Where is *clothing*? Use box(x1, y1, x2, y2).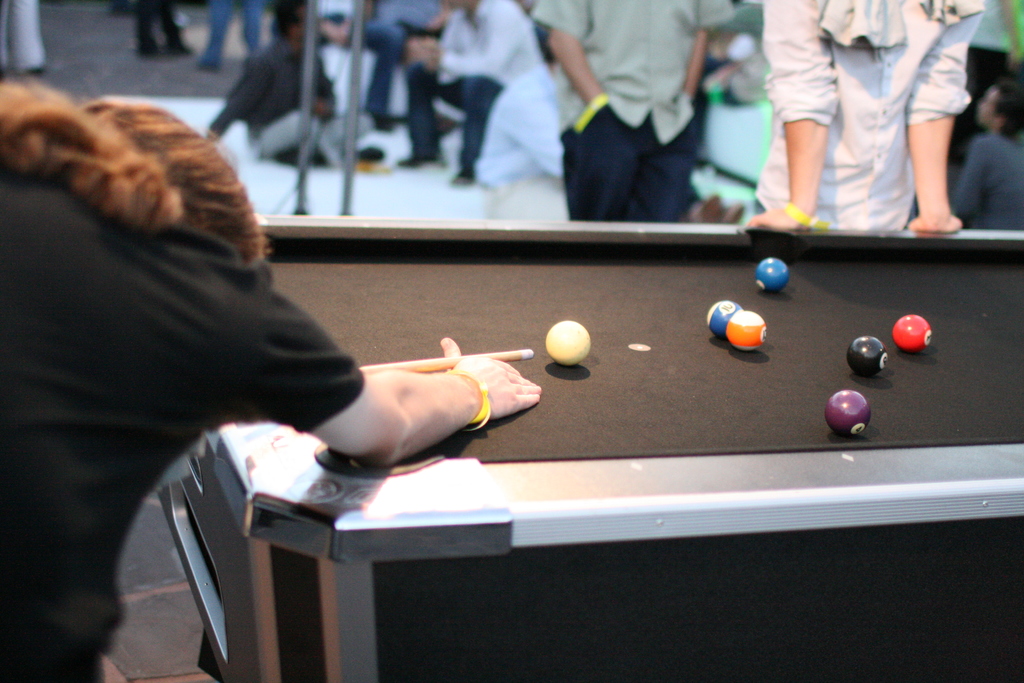
box(3, 163, 365, 682).
